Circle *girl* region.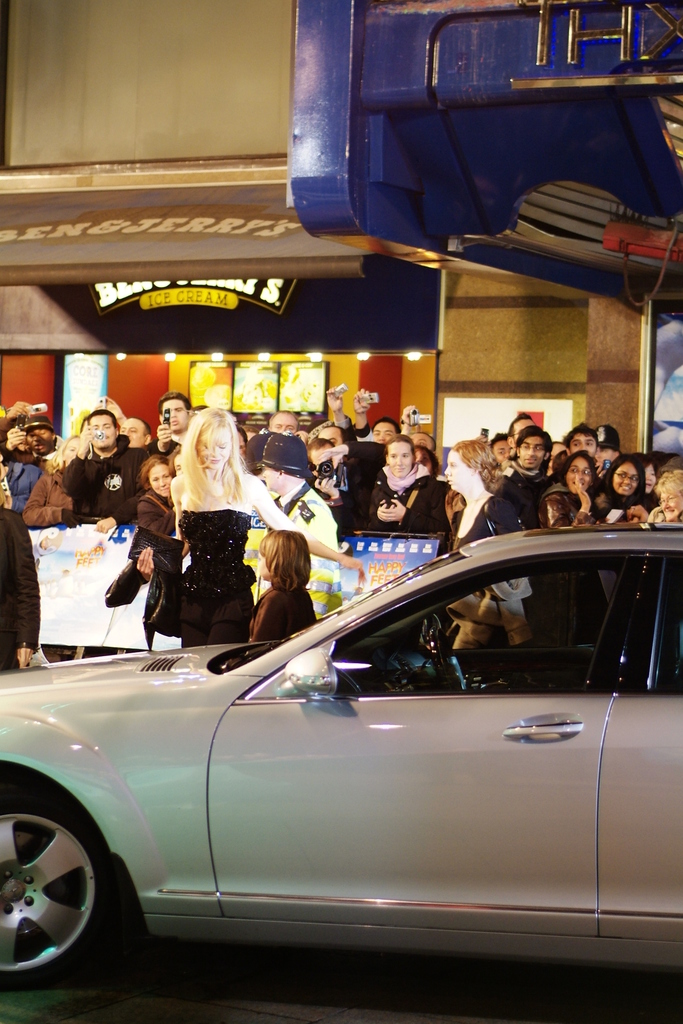
Region: (136,407,363,646).
